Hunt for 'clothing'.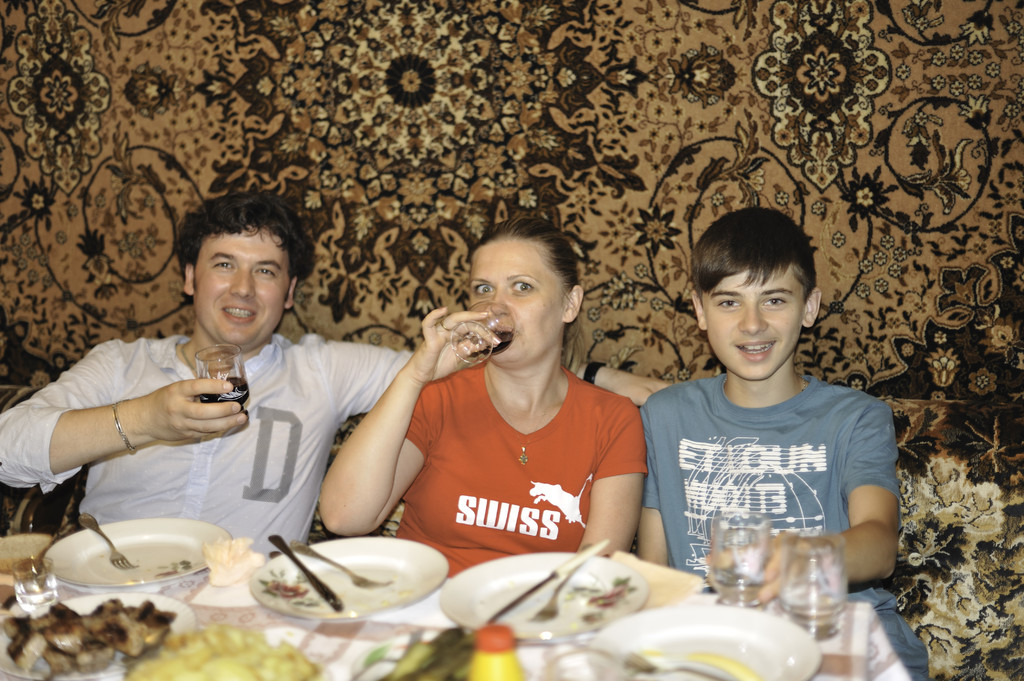
Hunted down at pyautogui.locateOnScreen(399, 360, 643, 582).
